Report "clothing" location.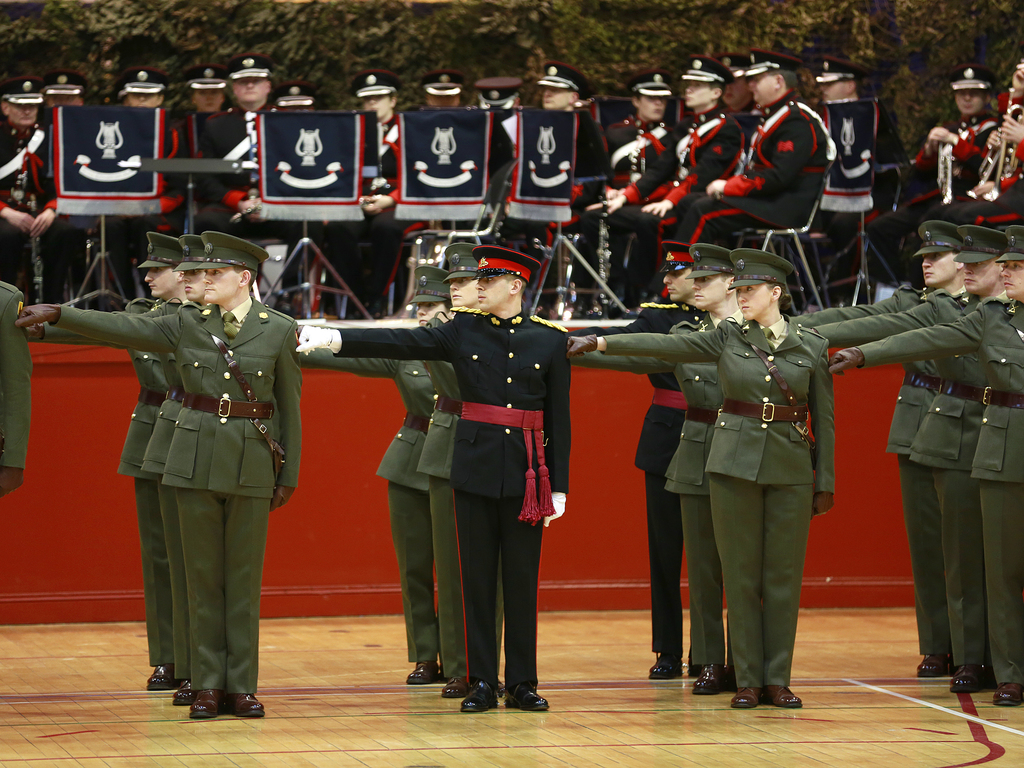
Report: {"x1": 109, "y1": 303, "x2": 166, "y2": 662}.
